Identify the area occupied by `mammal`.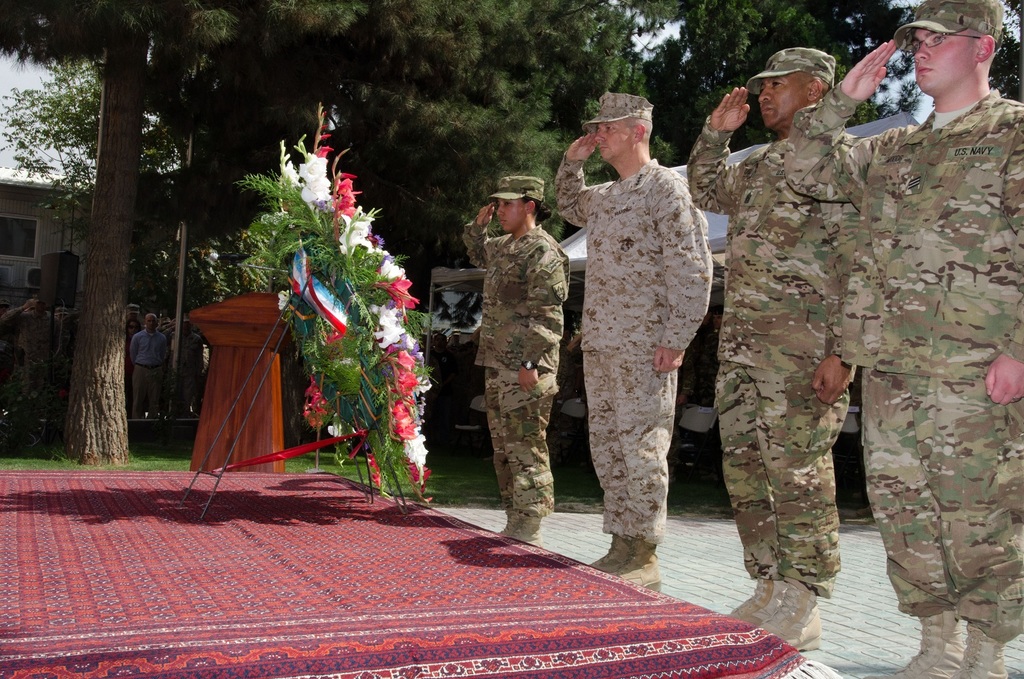
Area: x1=461, y1=175, x2=568, y2=554.
